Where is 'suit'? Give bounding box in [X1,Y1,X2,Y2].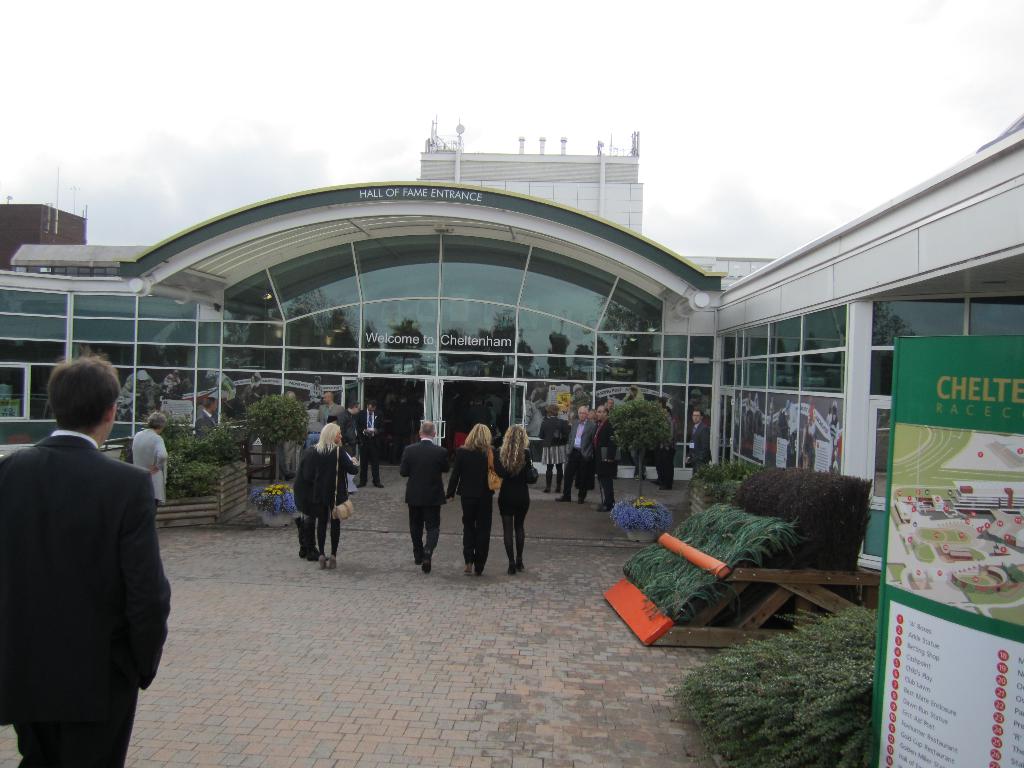
[399,438,449,558].
